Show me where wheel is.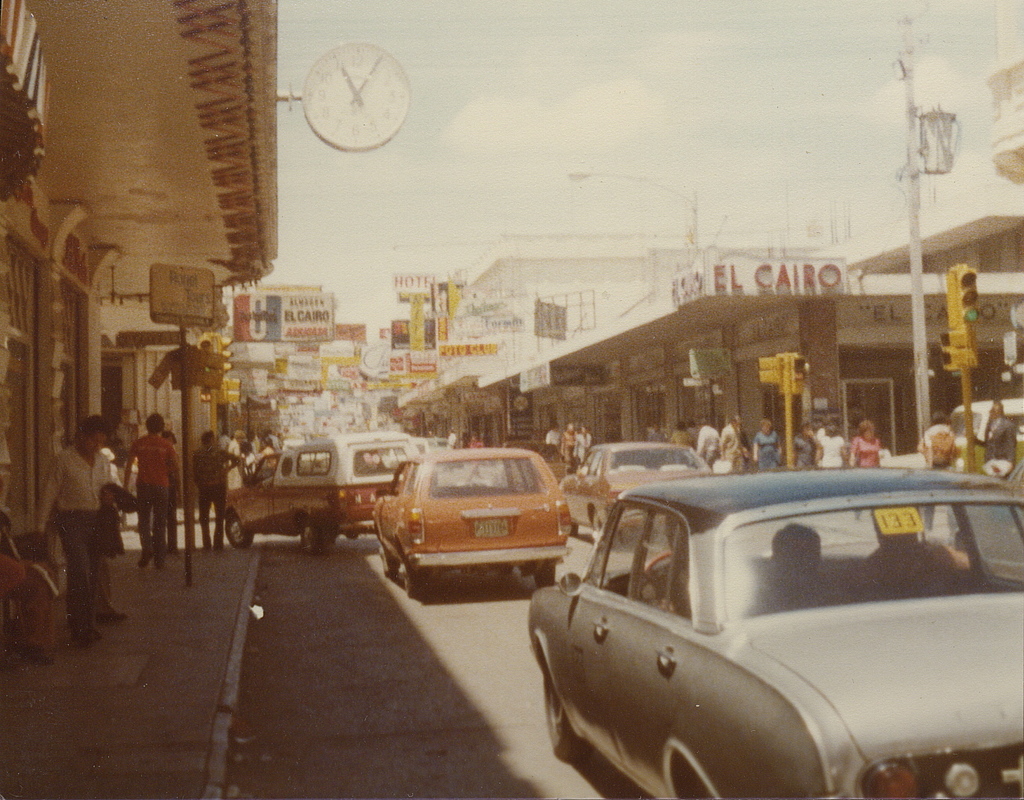
wheel is at BBox(534, 558, 556, 592).
